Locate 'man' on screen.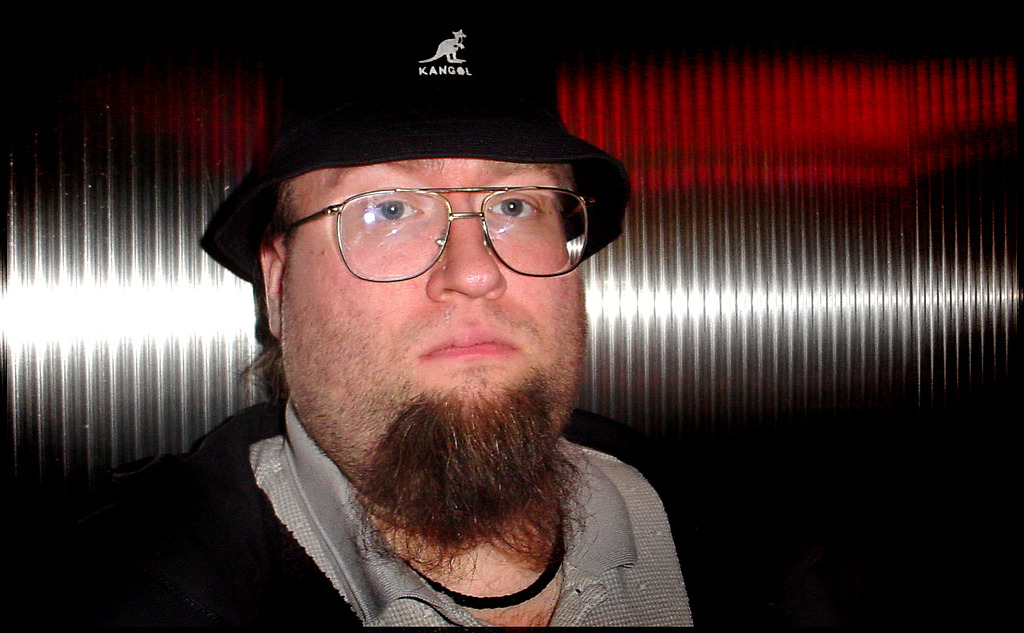
On screen at l=91, t=0, r=765, b=632.
